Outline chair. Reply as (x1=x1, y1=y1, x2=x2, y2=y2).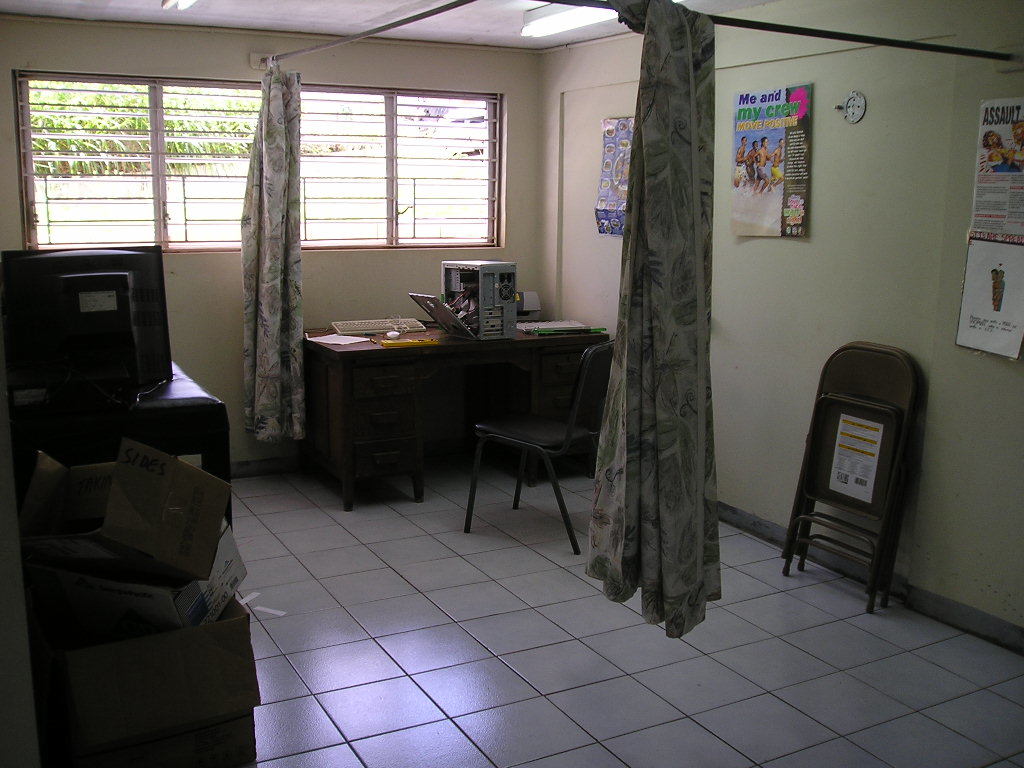
(x1=777, y1=339, x2=924, y2=617).
